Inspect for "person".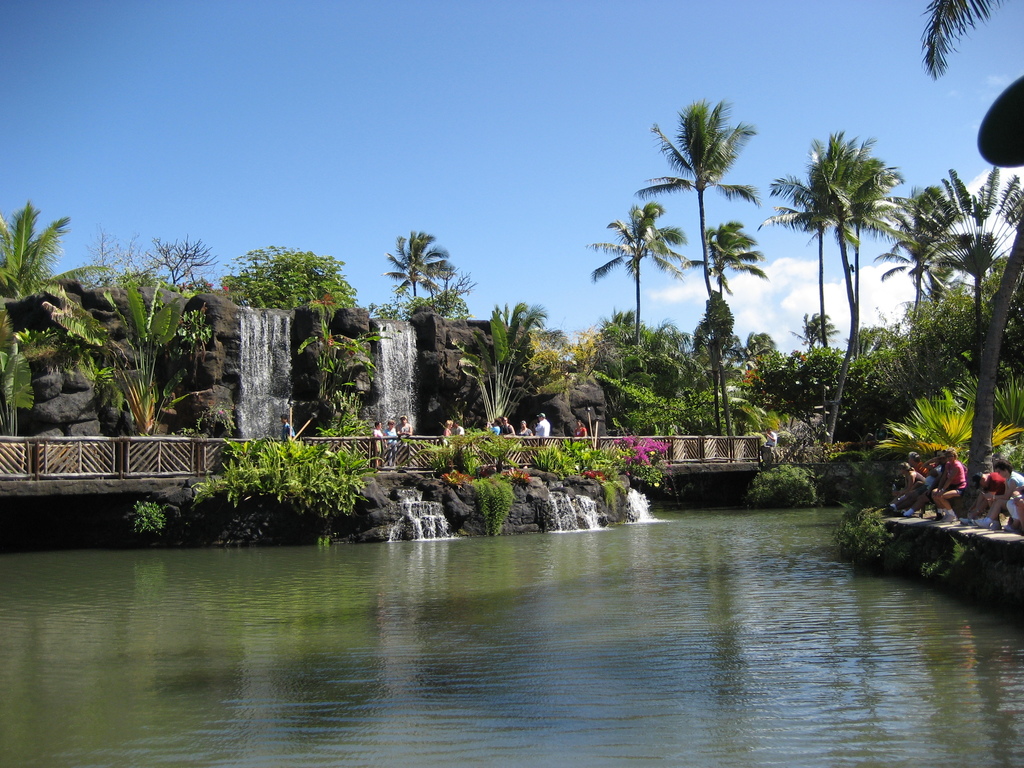
Inspection: 367:411:385:467.
